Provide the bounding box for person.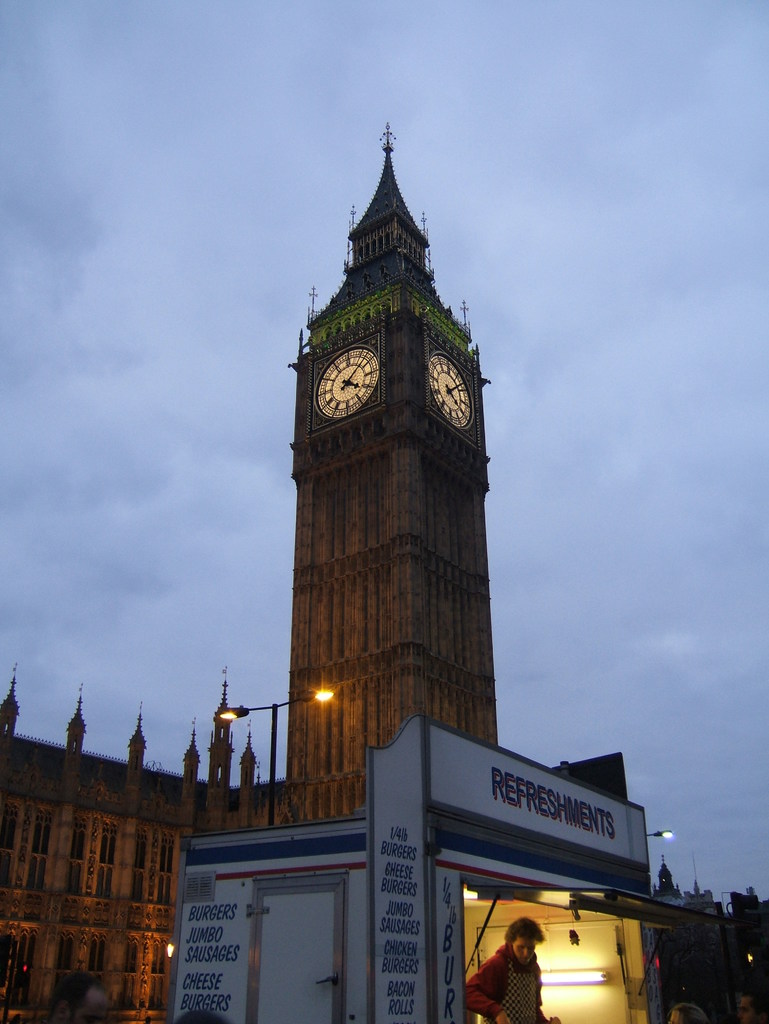
(478,926,564,1018).
